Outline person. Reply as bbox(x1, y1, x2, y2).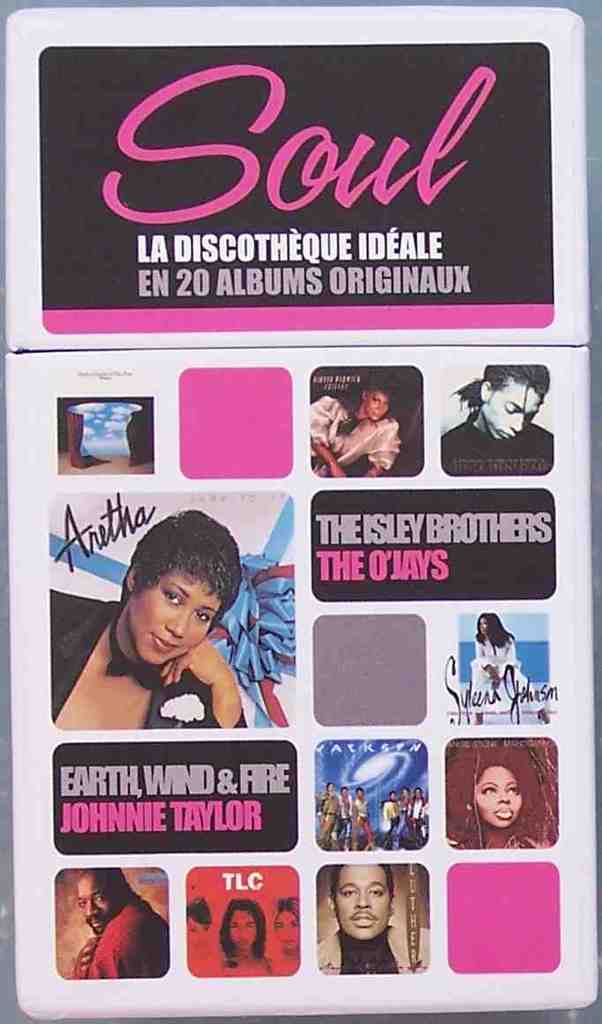
bbox(182, 895, 212, 980).
